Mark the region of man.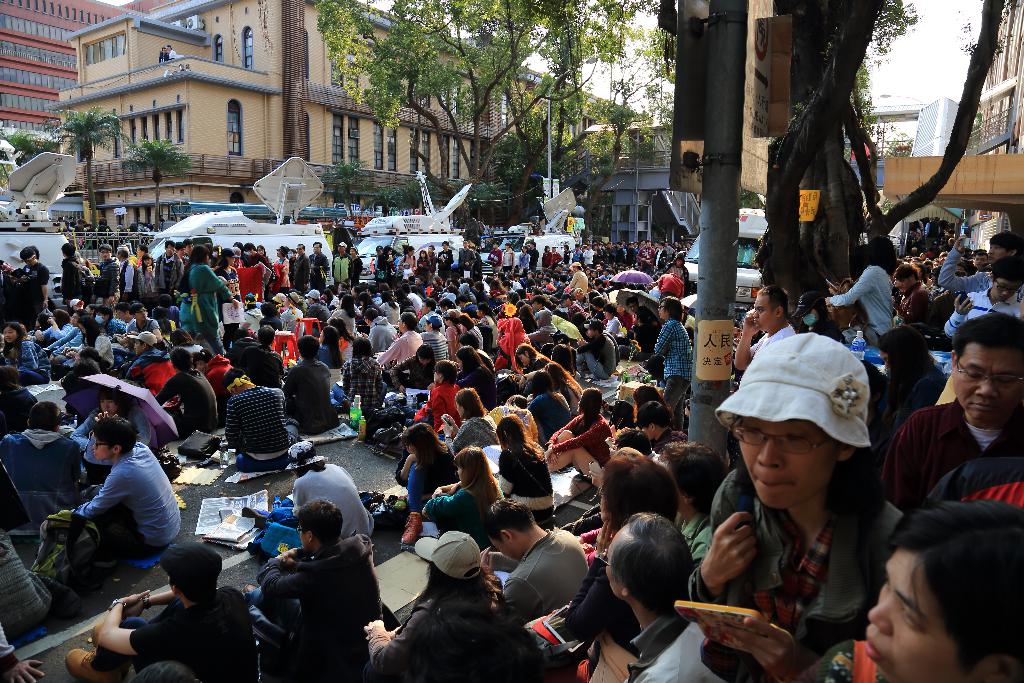
Region: <region>63, 426, 181, 611</region>.
